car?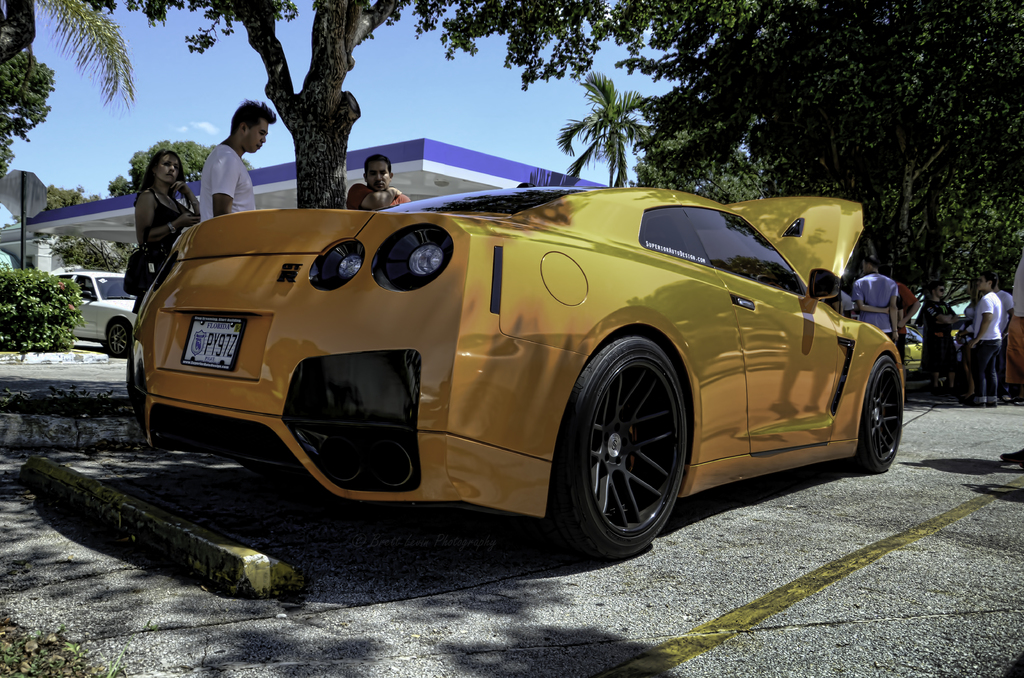
(left=47, top=263, right=138, bottom=356)
